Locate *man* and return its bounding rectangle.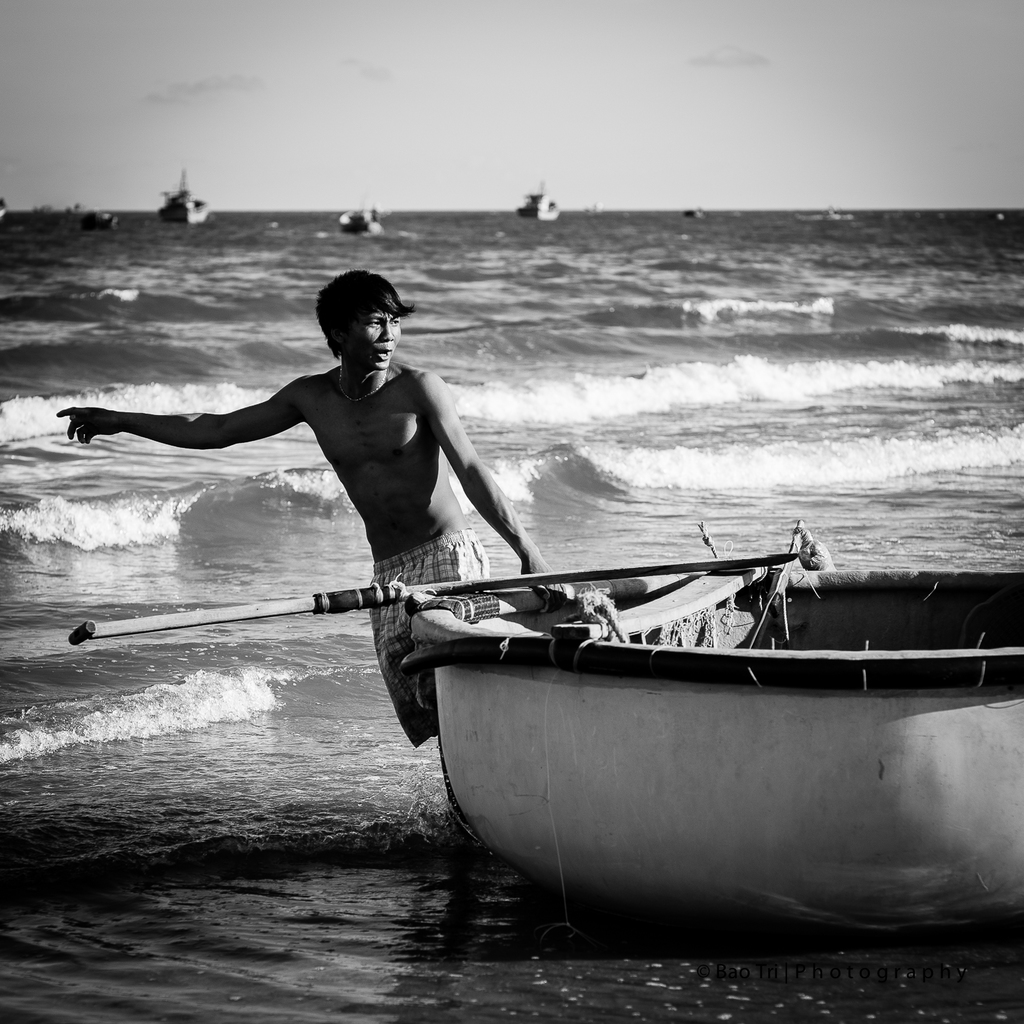
detection(102, 272, 580, 679).
